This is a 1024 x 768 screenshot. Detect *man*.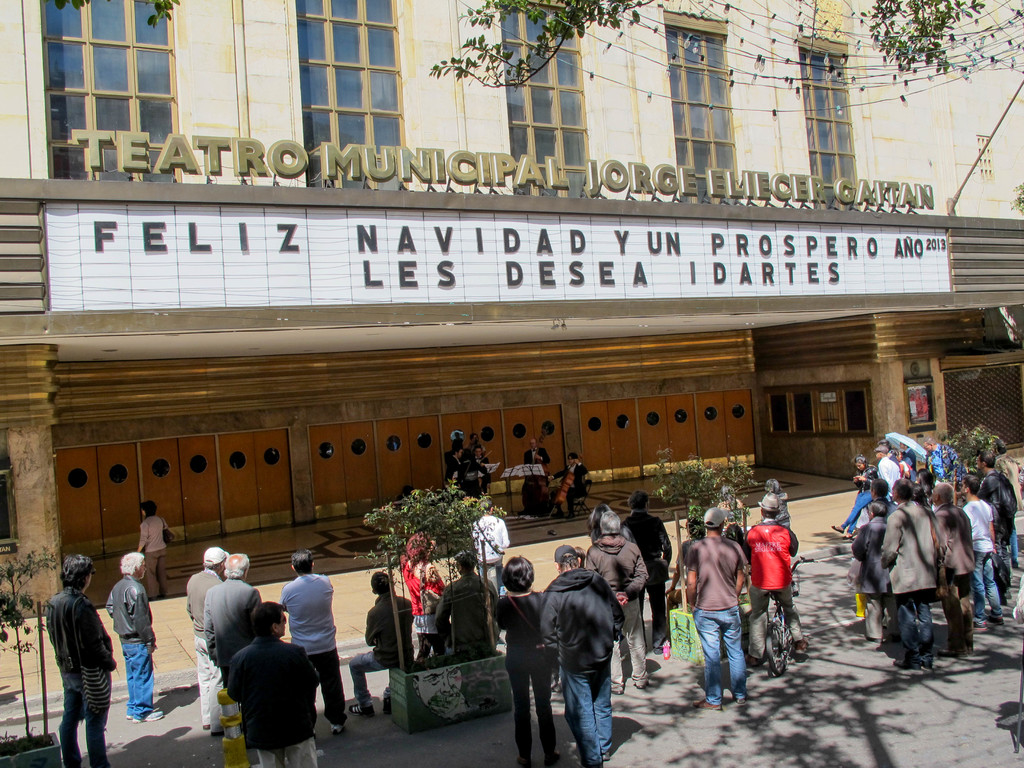
locate(740, 494, 800, 655).
